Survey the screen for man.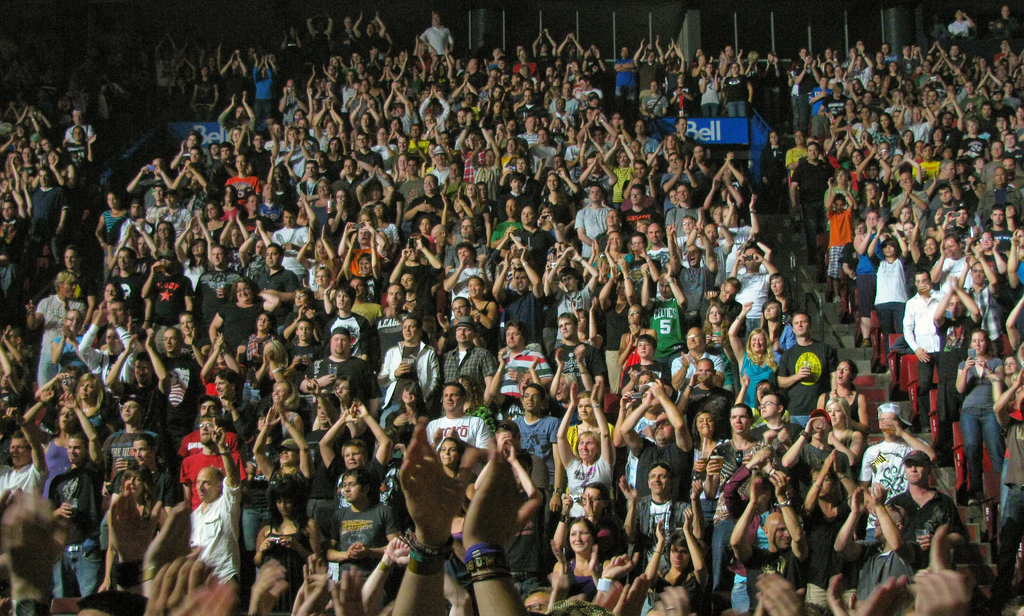
Survey found: 959,247,1000,353.
